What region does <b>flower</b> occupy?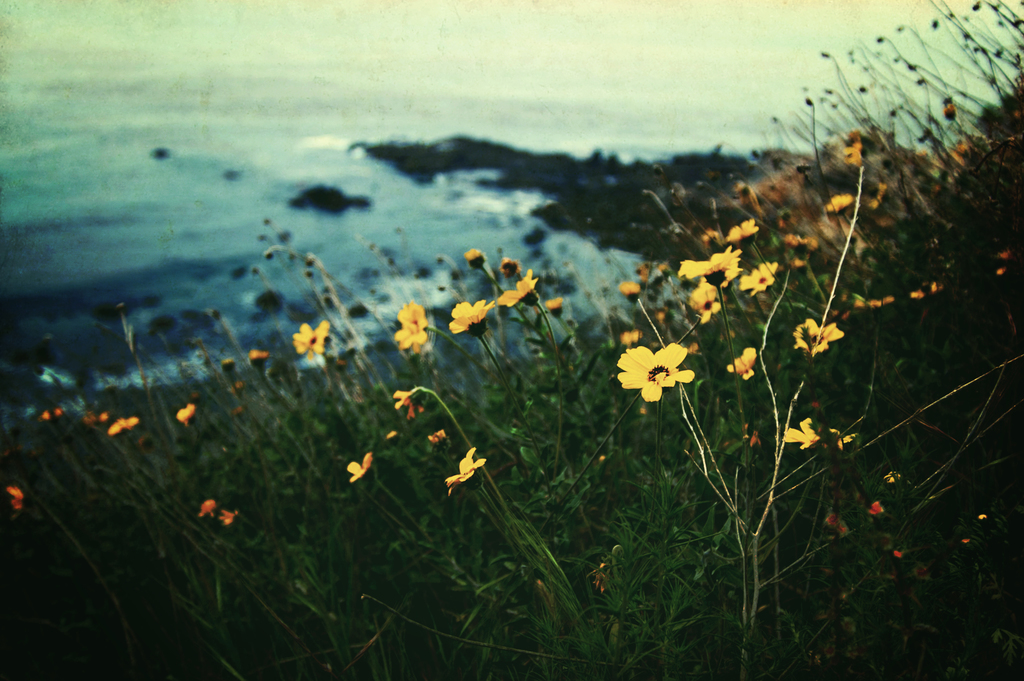
detection(108, 419, 140, 434).
